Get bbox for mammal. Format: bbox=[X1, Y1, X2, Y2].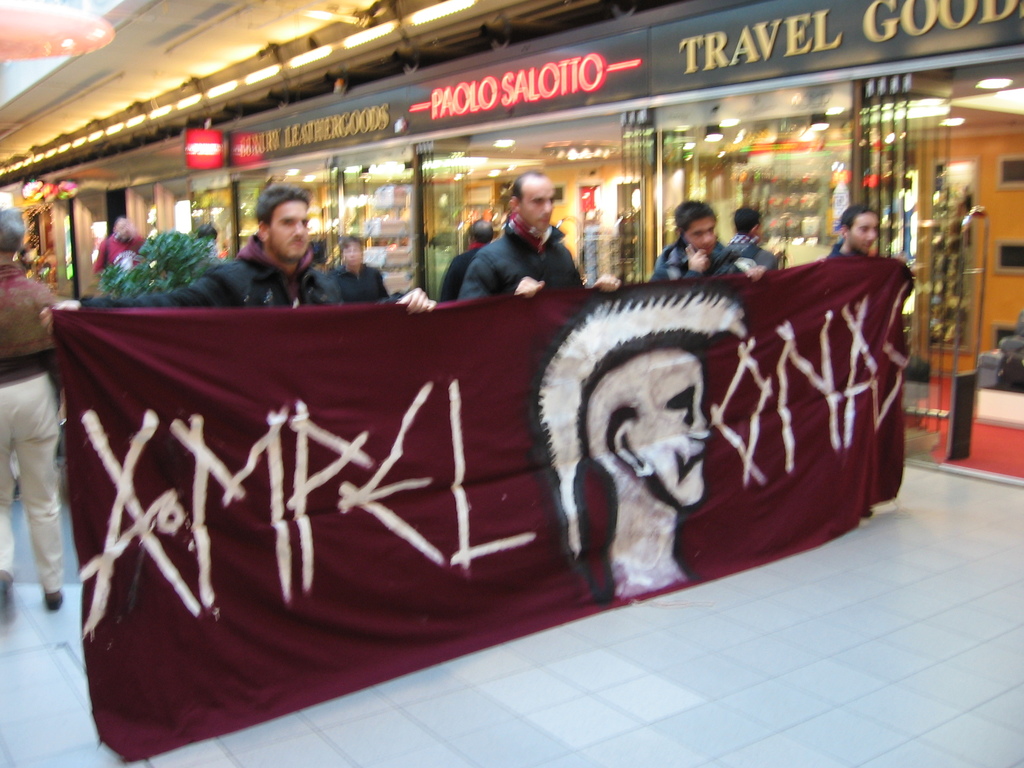
bbox=[457, 170, 621, 302].
